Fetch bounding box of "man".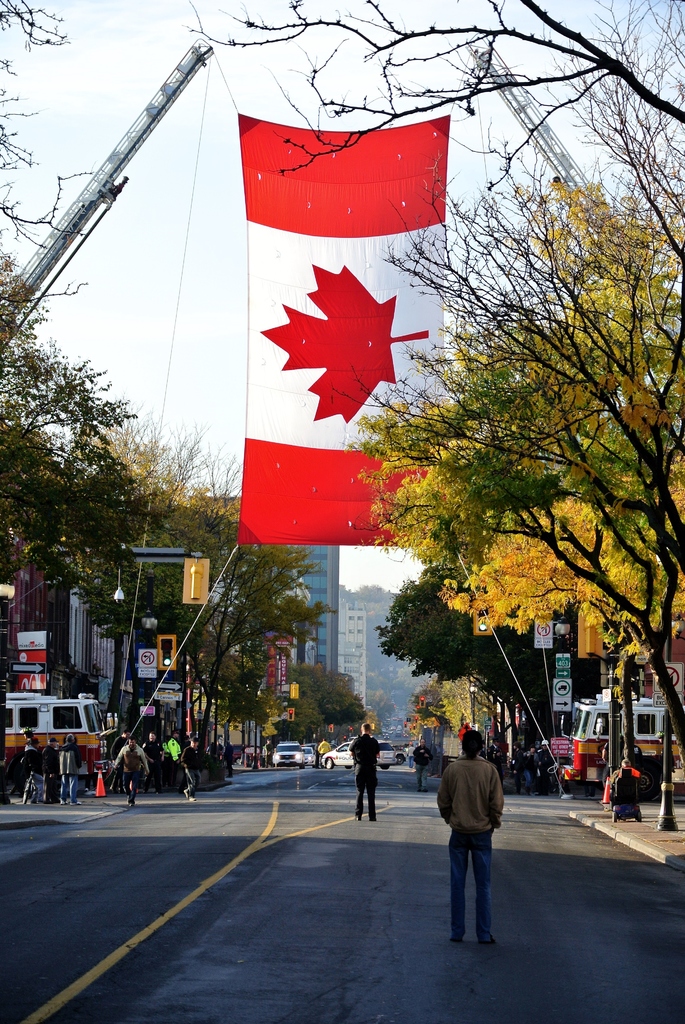
Bbox: select_region(43, 737, 60, 803).
